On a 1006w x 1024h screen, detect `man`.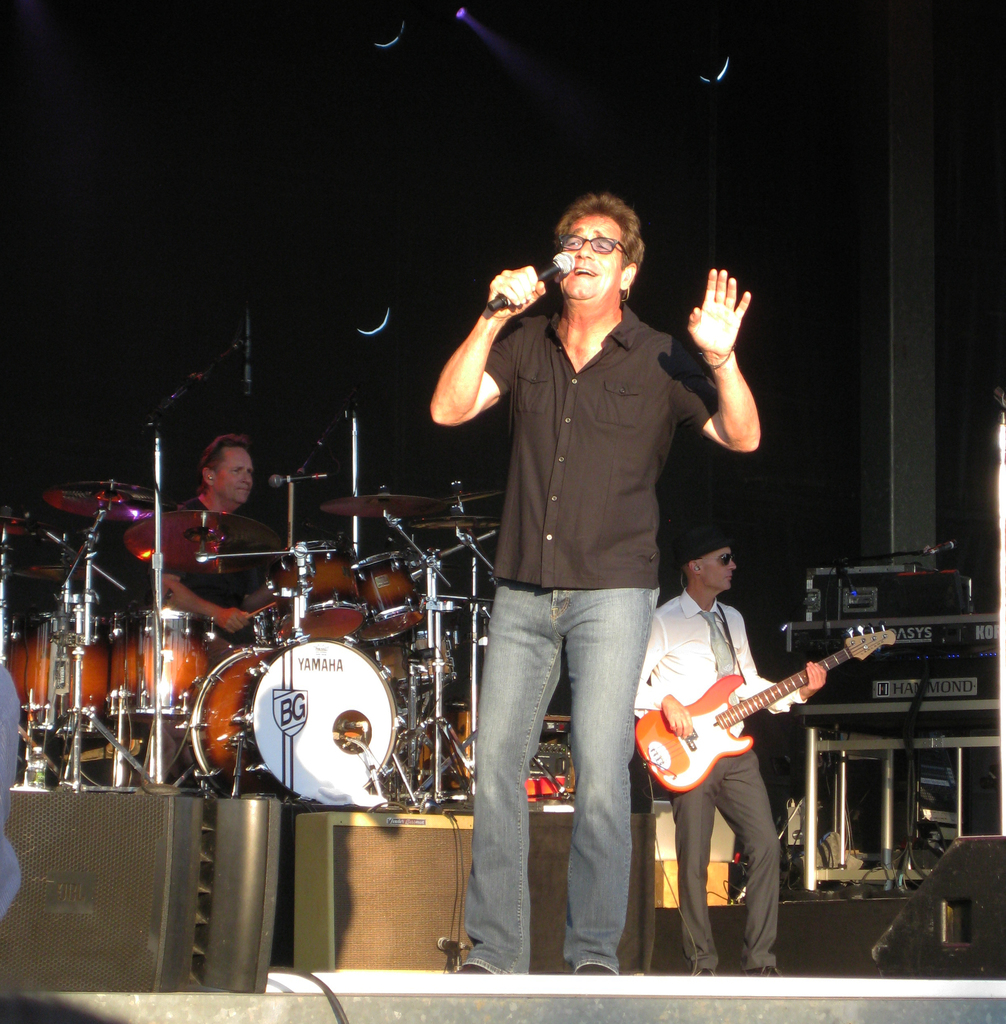
bbox(153, 428, 273, 633).
